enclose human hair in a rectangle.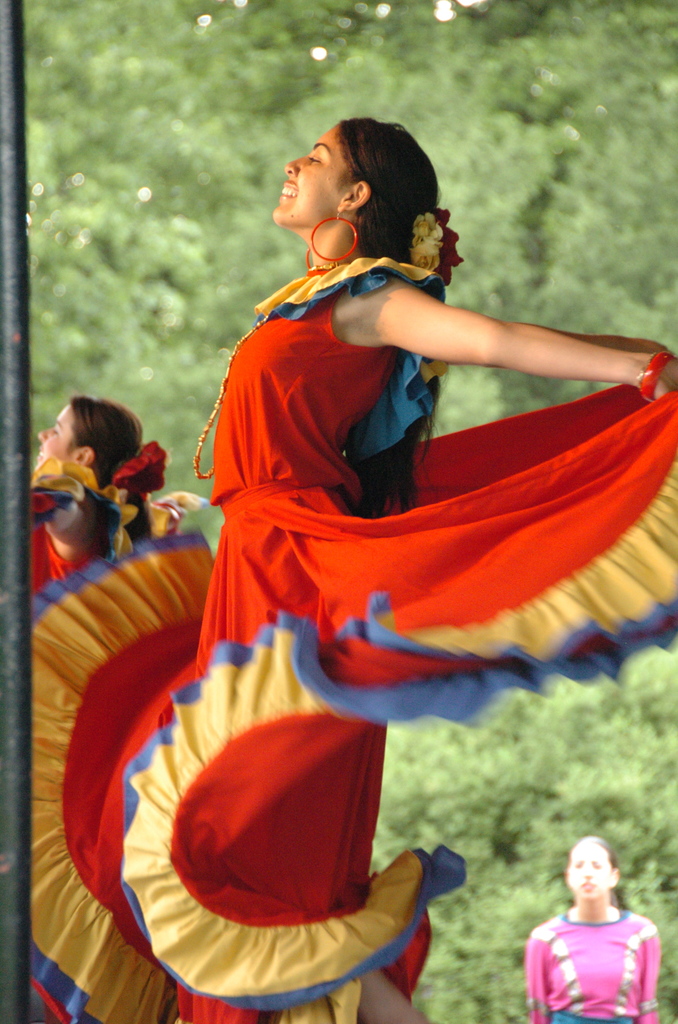
{"x1": 337, "y1": 120, "x2": 415, "y2": 517}.
